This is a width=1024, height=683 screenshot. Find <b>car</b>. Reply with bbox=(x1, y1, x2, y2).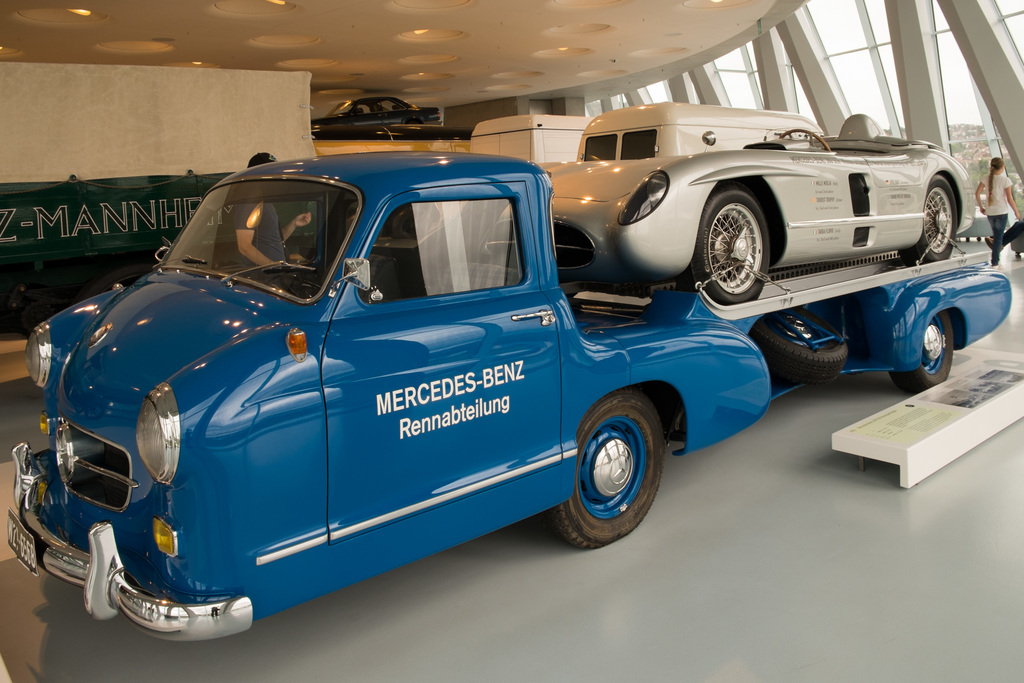
bbox=(481, 113, 975, 306).
